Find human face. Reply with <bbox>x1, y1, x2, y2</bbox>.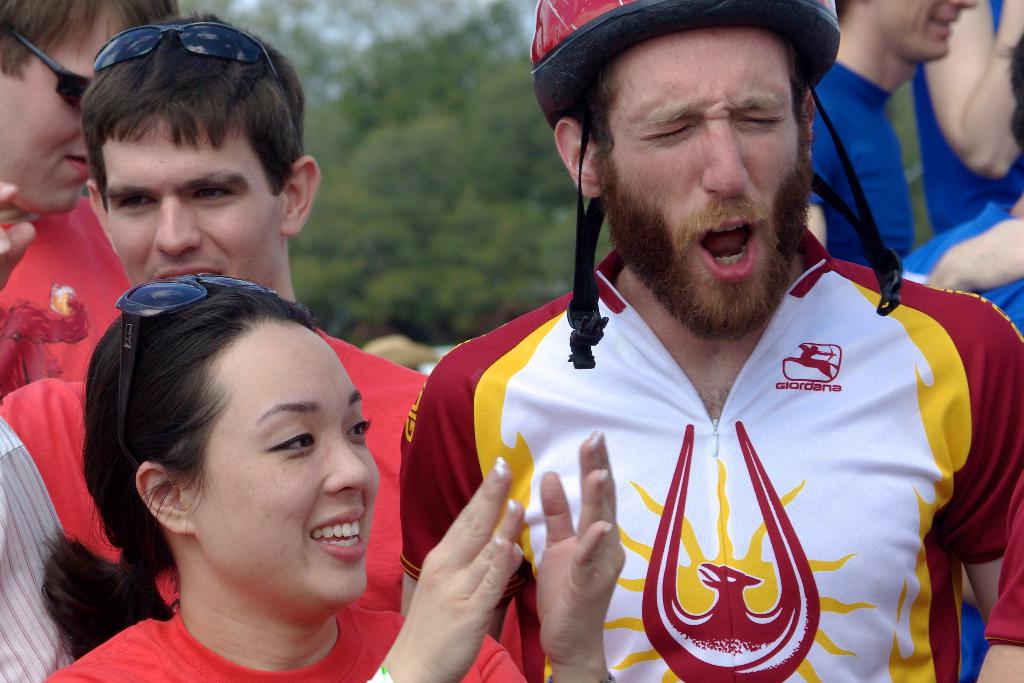
<bbox>0, 15, 137, 217</bbox>.
